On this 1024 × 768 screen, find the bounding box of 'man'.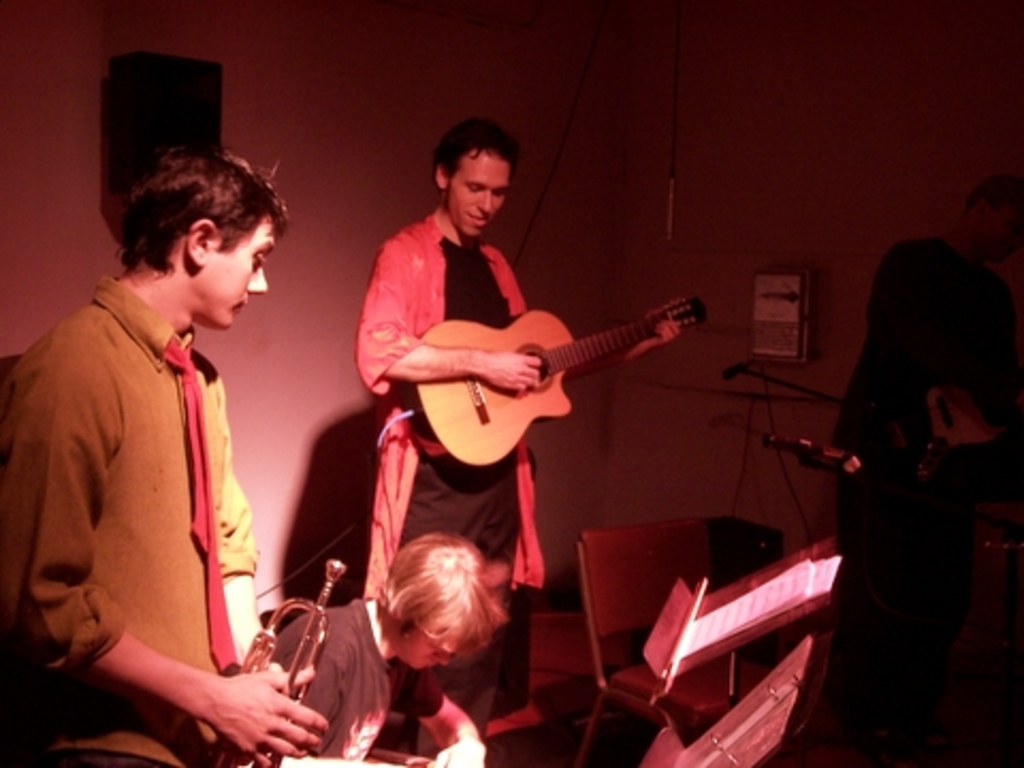
Bounding box: box=[367, 113, 689, 736].
